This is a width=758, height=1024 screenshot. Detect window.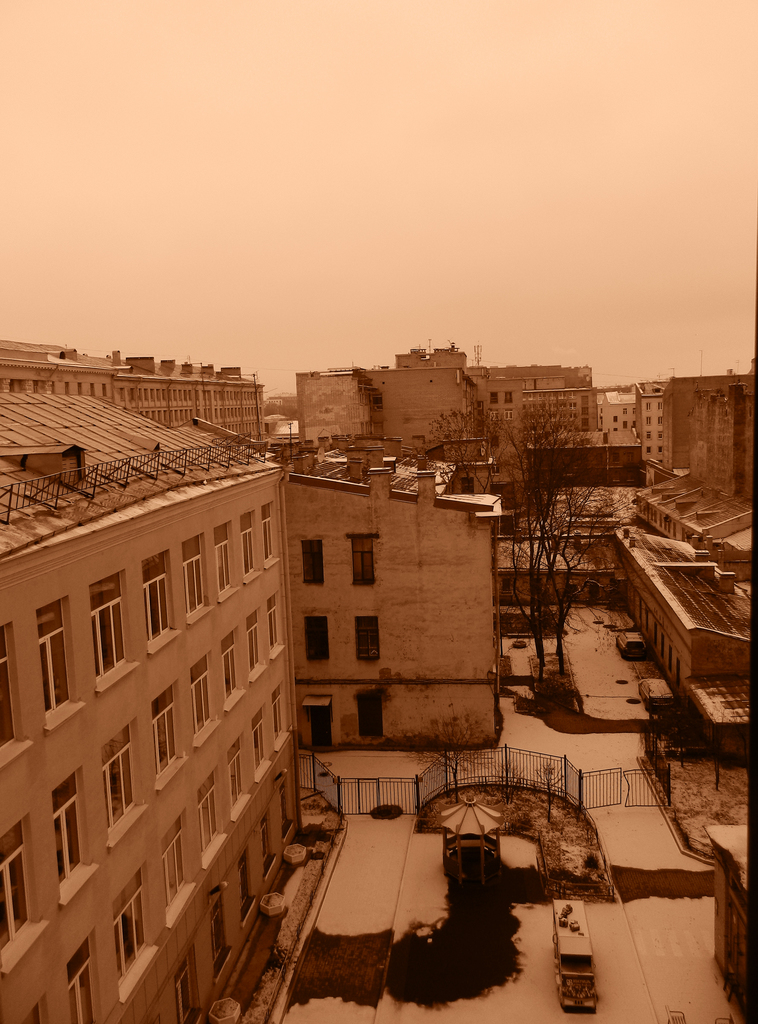
300/540/325/588.
